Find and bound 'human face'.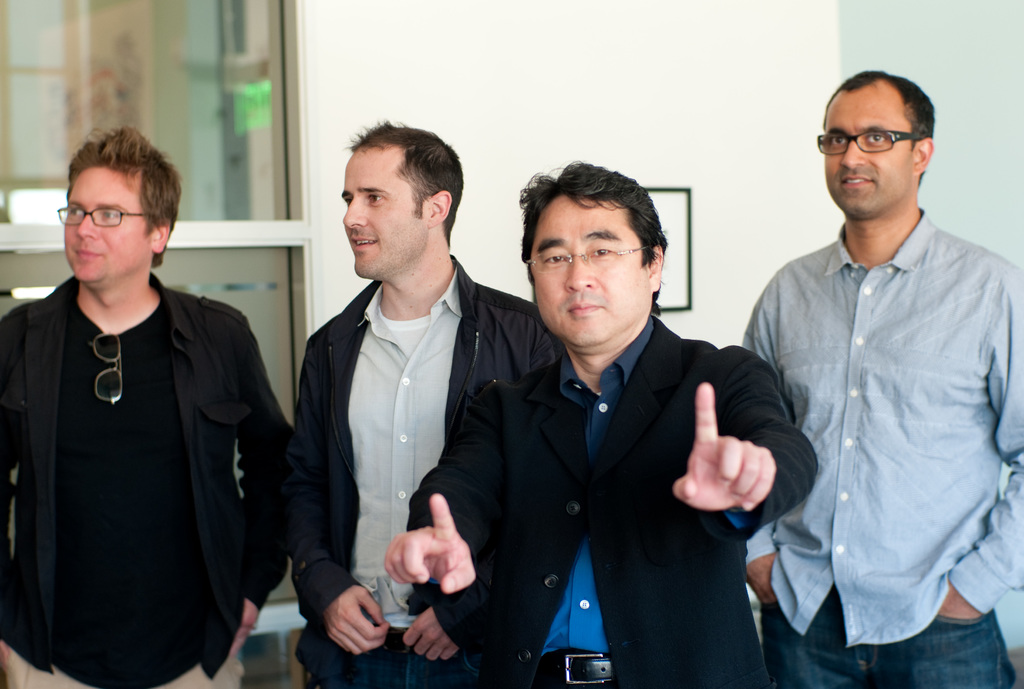
Bound: [337,145,424,276].
